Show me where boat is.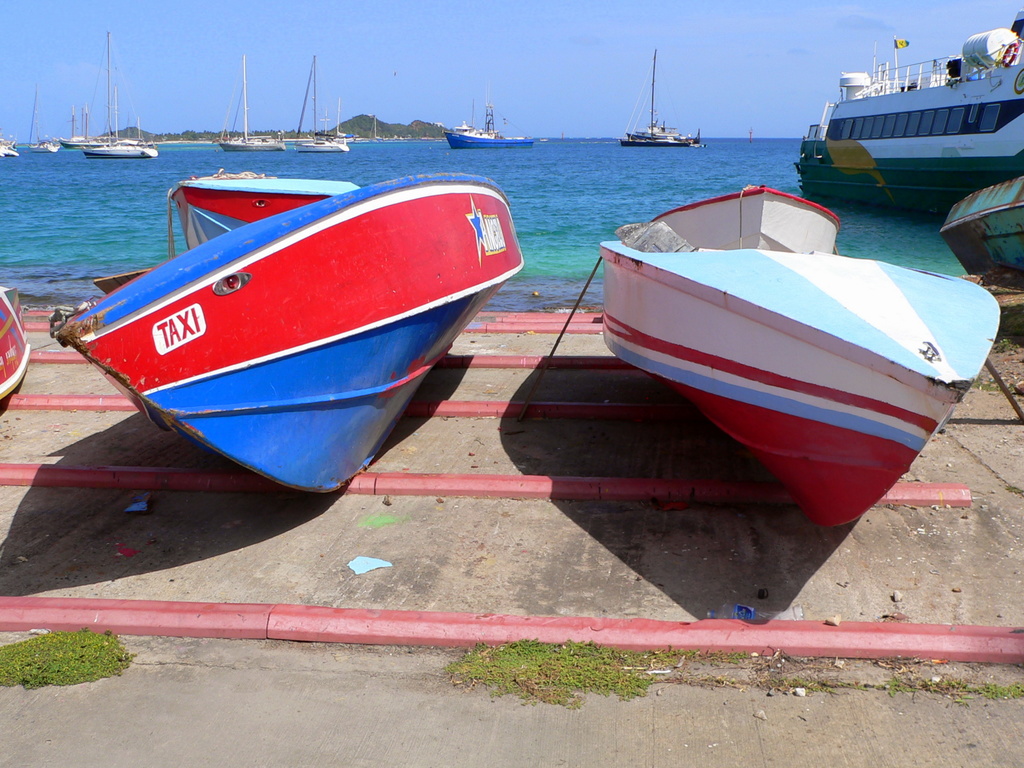
boat is at [left=798, top=18, right=1023, bottom=203].
